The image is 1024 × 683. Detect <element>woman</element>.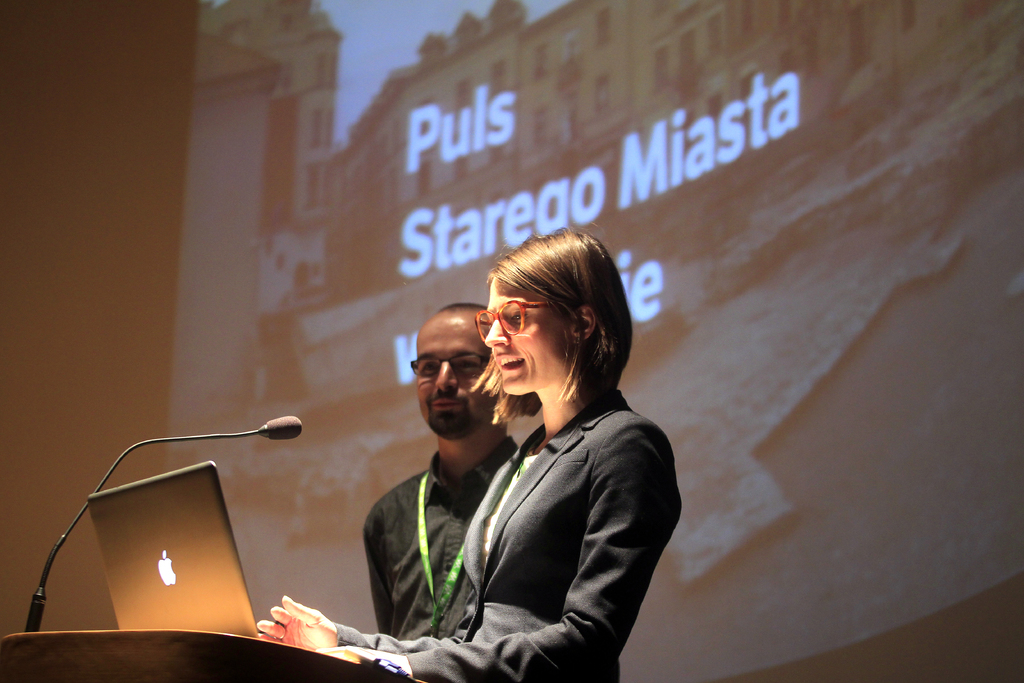
Detection: 261:230:681:682.
